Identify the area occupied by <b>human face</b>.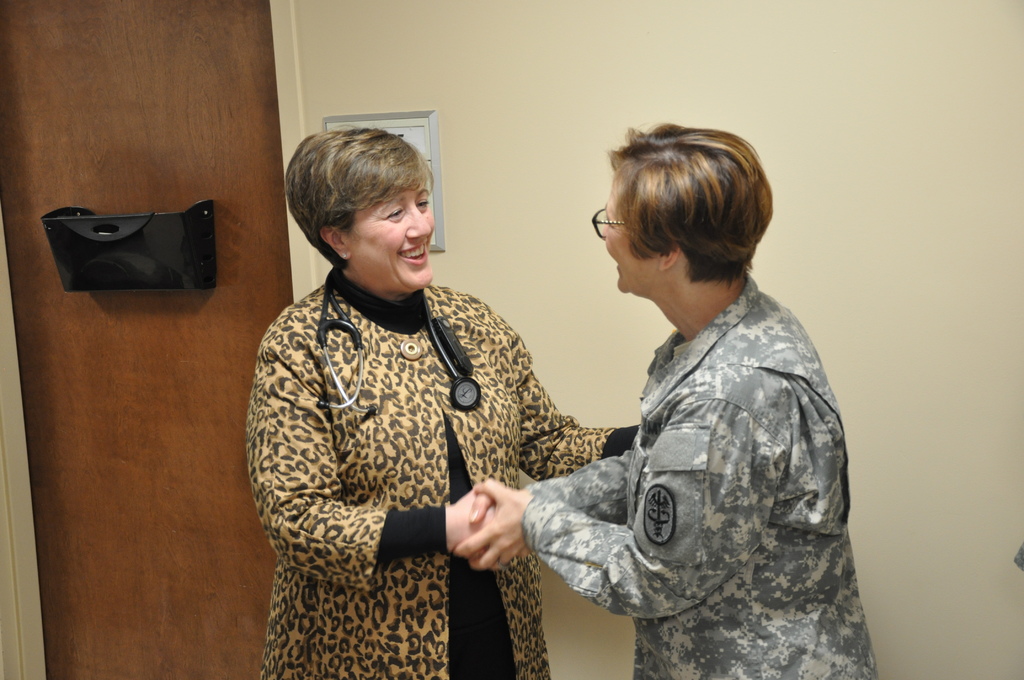
Area: [left=344, top=189, right=434, bottom=287].
